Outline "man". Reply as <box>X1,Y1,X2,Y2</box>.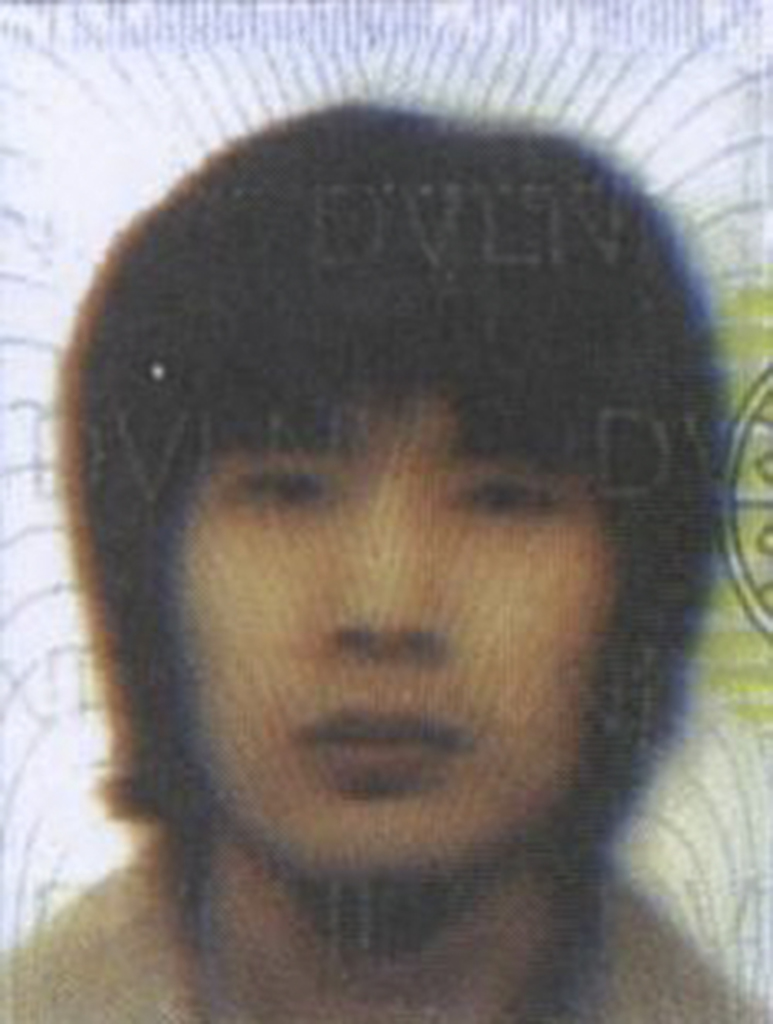
<box>0,133,772,999</box>.
